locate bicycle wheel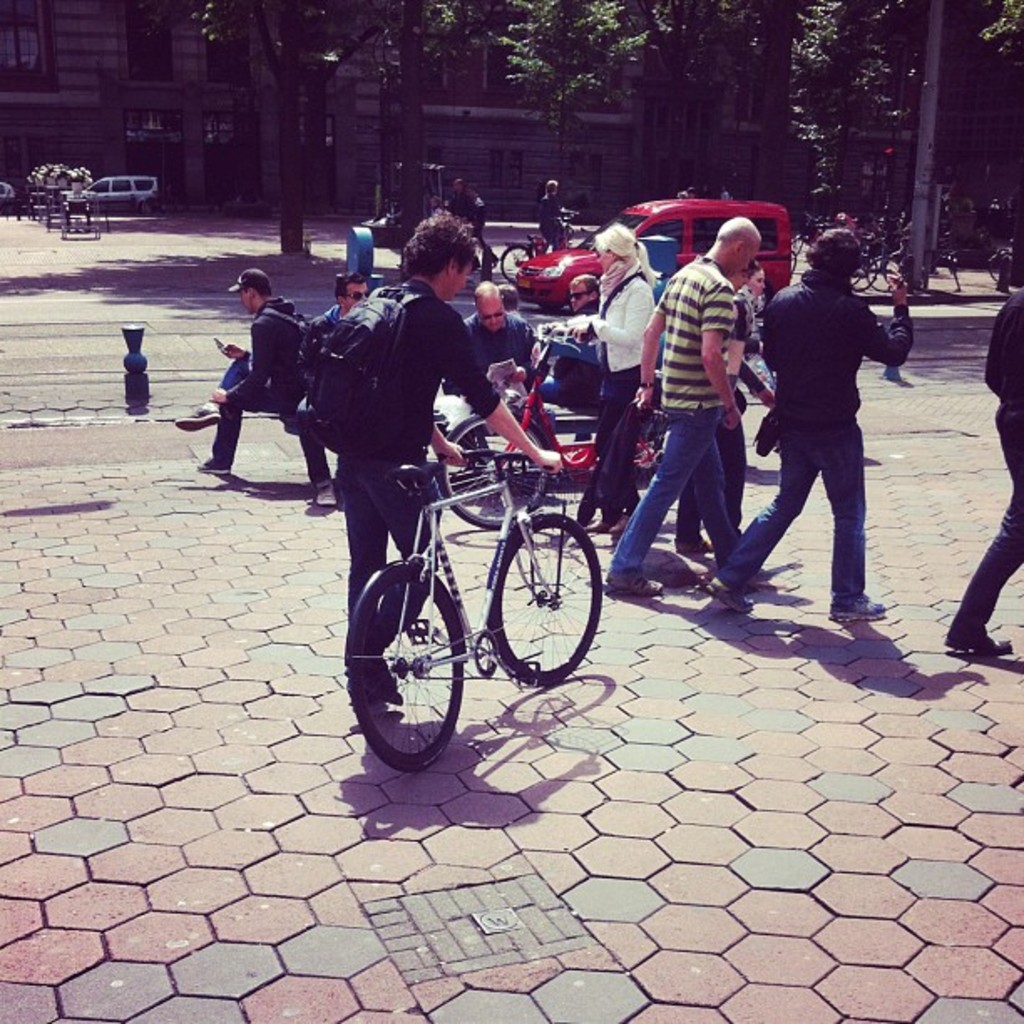
region(992, 254, 1012, 284)
